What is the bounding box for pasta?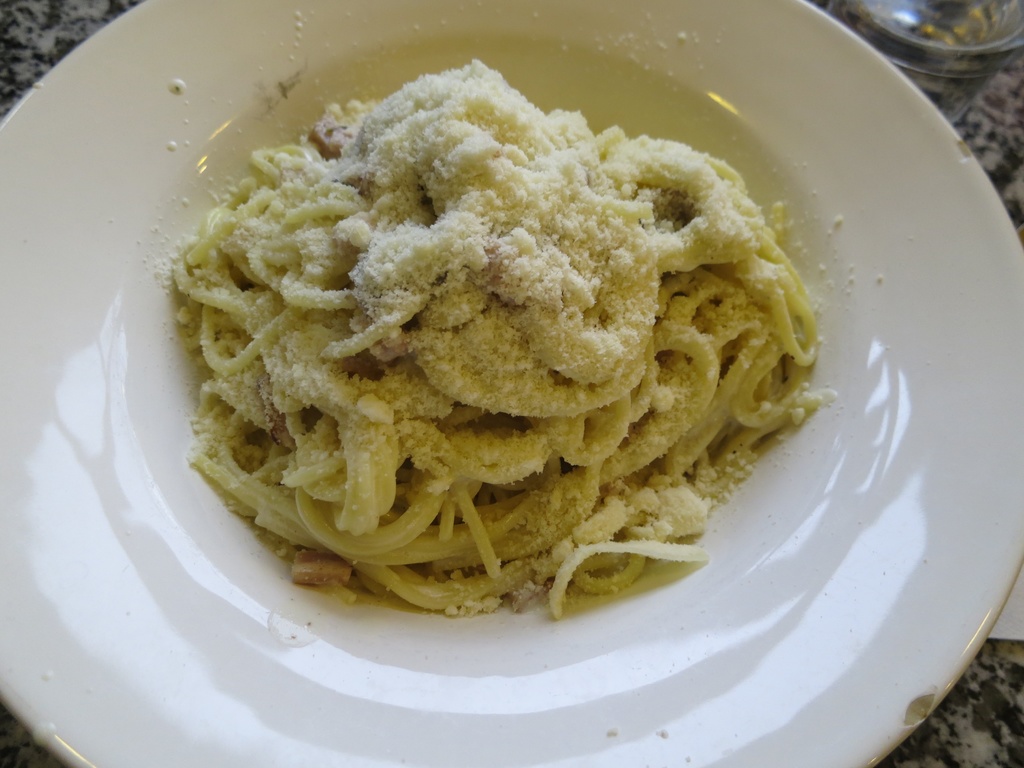
select_region(150, 61, 824, 618).
